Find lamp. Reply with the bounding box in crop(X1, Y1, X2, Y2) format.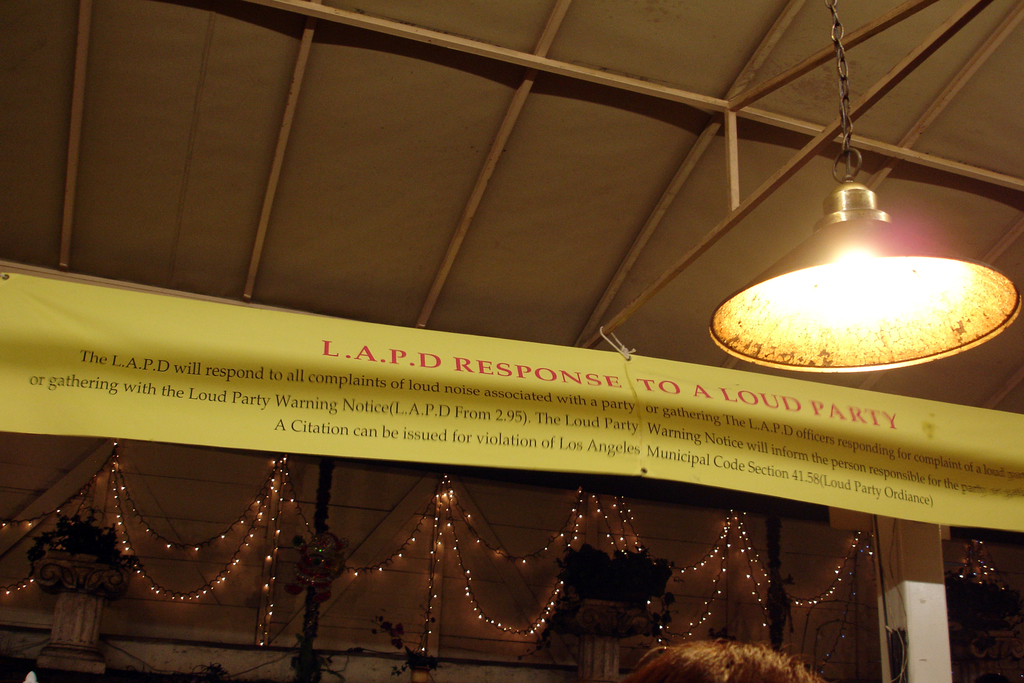
crop(730, 190, 1023, 386).
